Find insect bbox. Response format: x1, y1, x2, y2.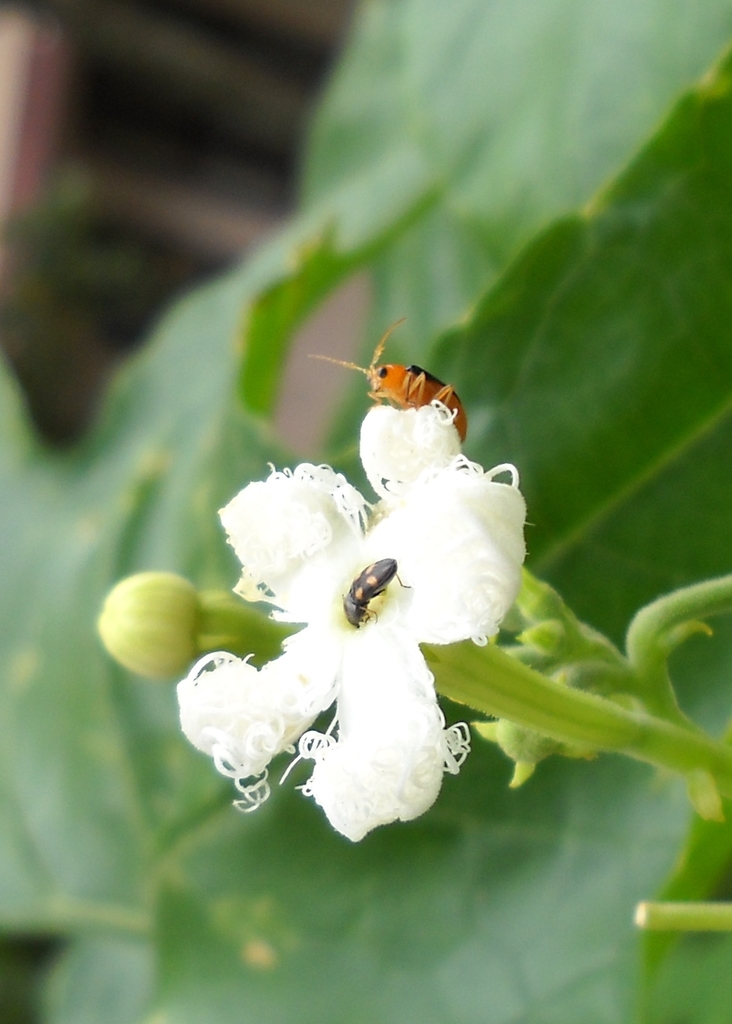
335, 554, 410, 626.
